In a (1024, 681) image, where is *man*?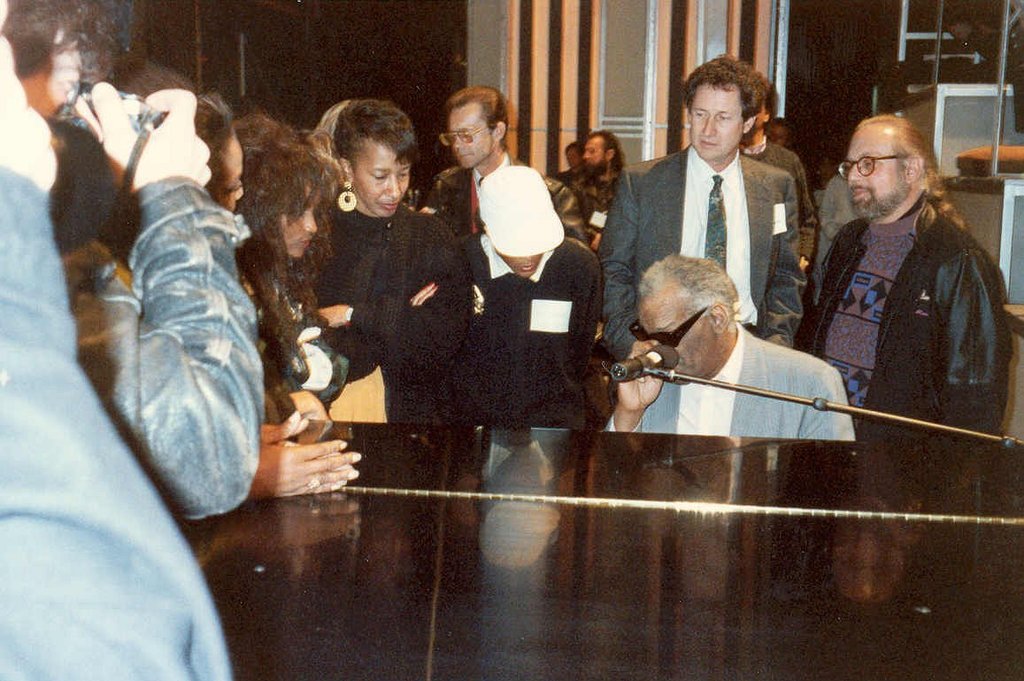
<region>465, 161, 600, 433</region>.
